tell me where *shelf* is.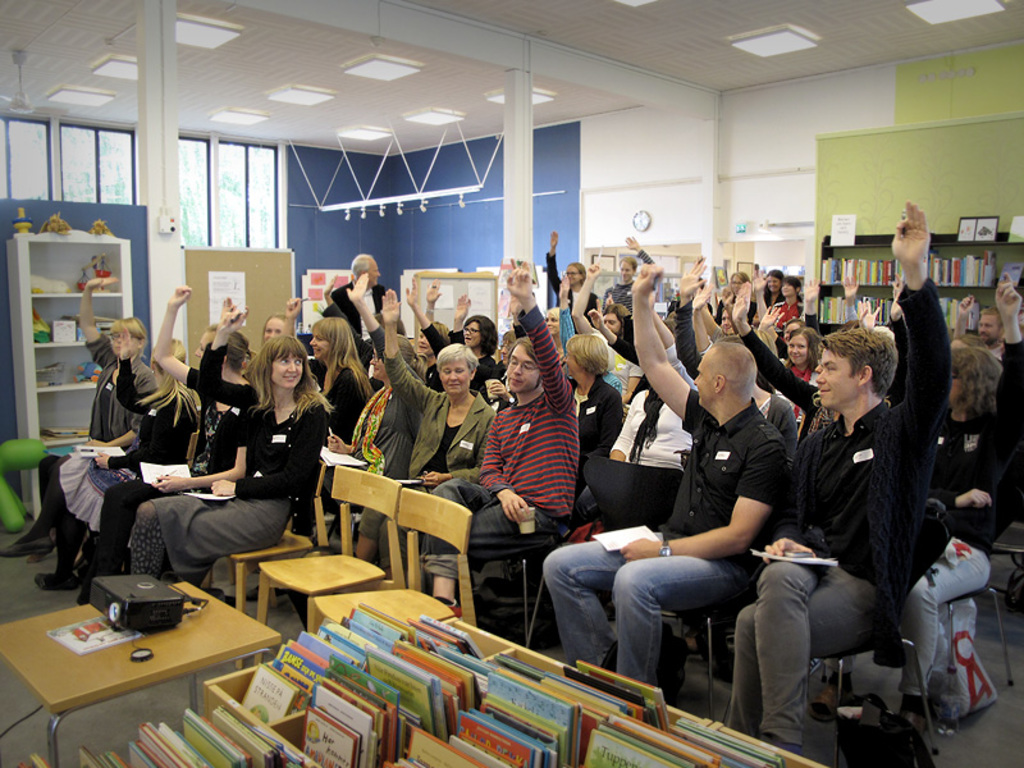
*shelf* is at [x1=938, y1=223, x2=1020, y2=292].
